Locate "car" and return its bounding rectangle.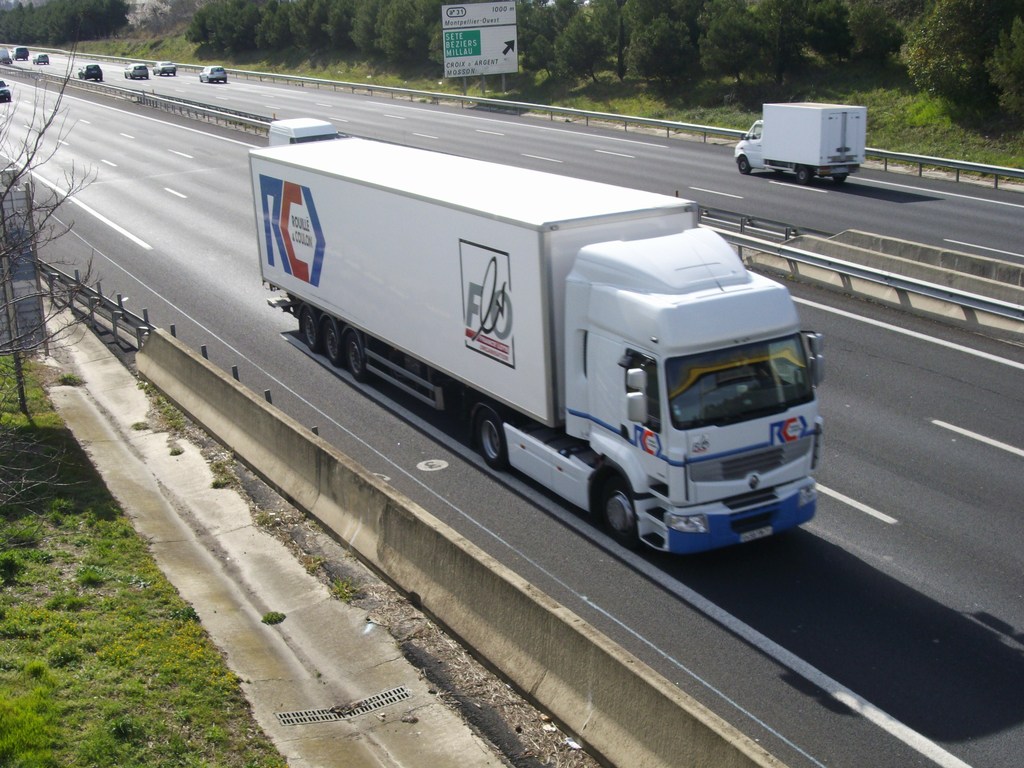
crop(124, 63, 148, 77).
